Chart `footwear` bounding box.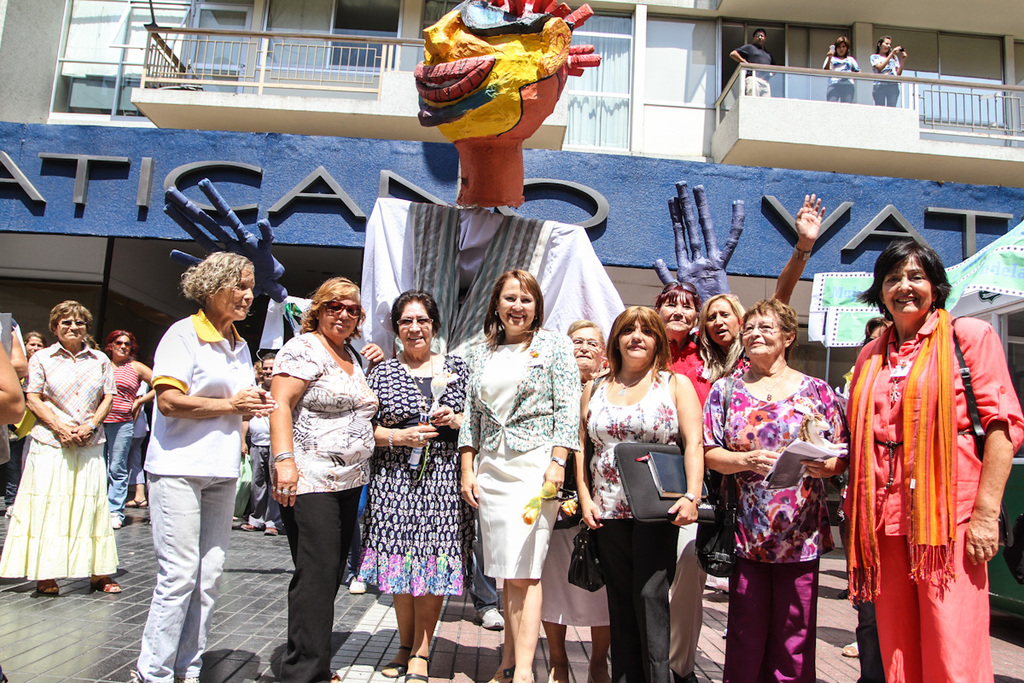
Charted: 840:640:859:660.
